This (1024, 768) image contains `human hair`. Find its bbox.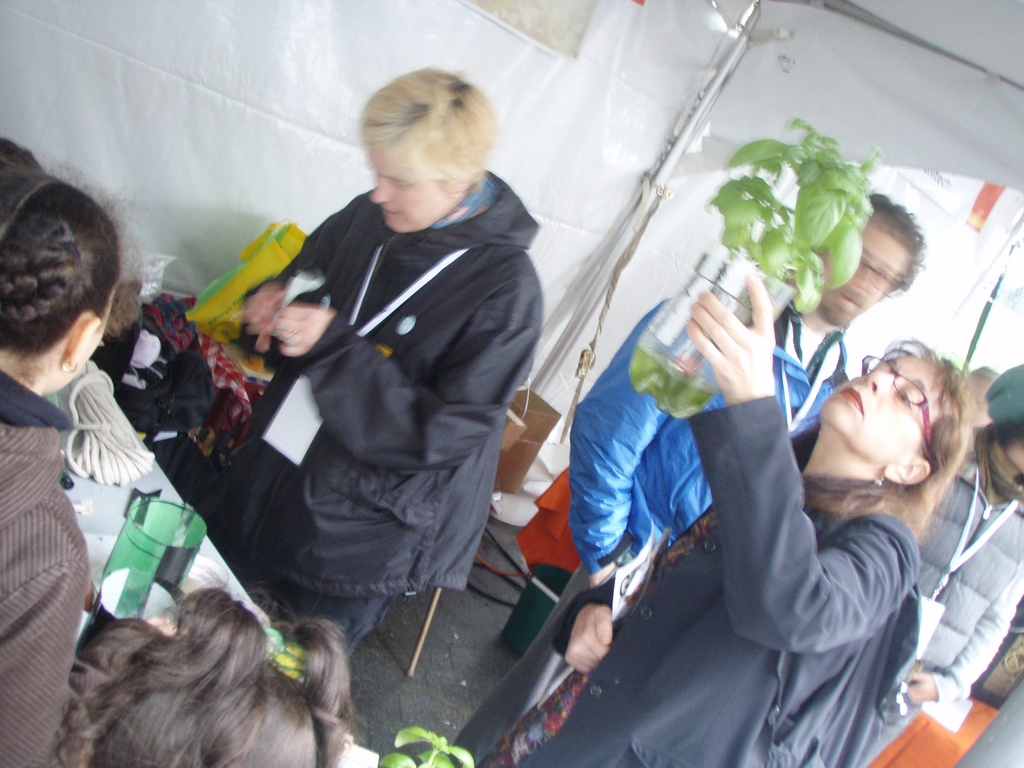
bbox(974, 362, 1001, 385).
